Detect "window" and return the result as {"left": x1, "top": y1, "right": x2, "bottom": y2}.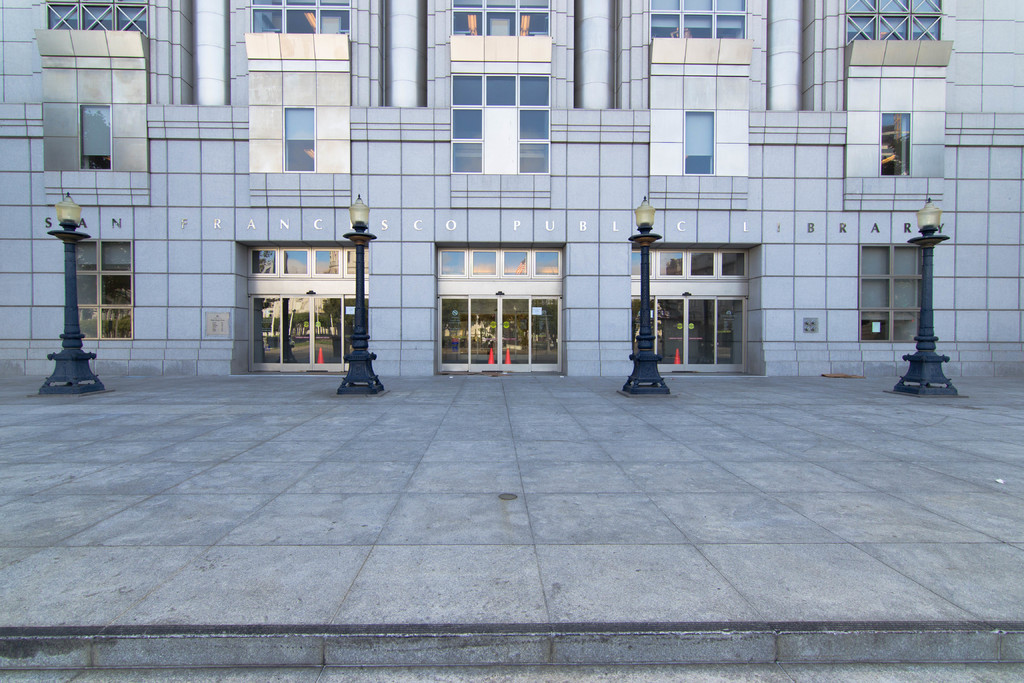
{"left": 447, "top": 0, "right": 550, "bottom": 181}.
